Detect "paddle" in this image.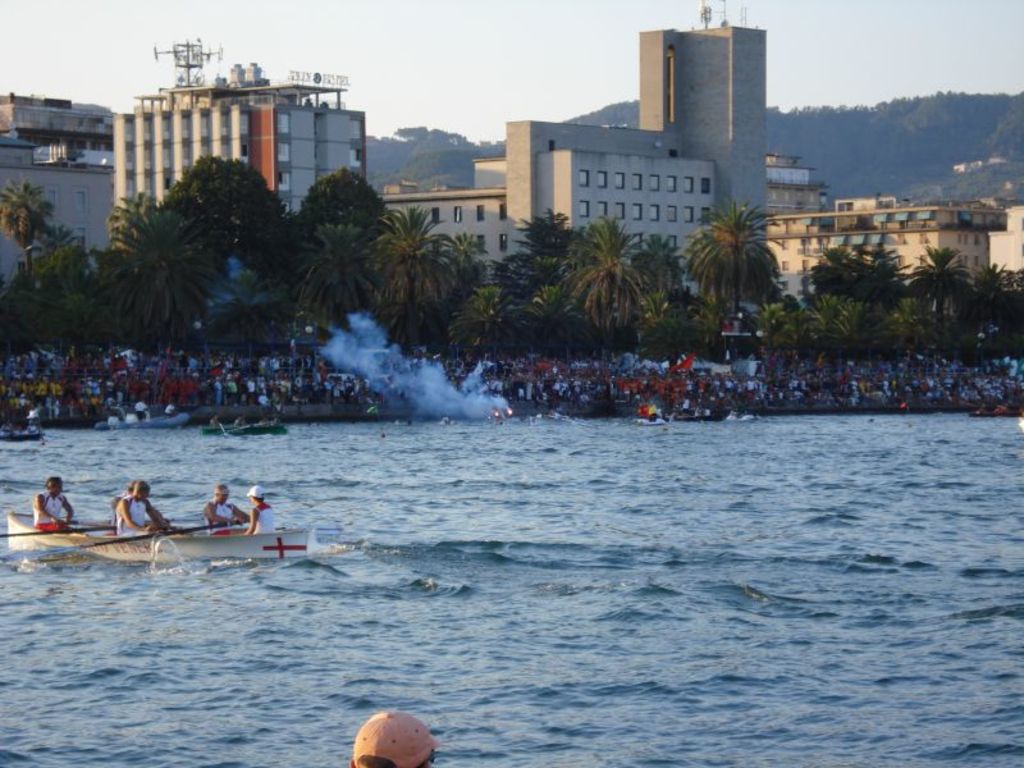
Detection: (54,520,248,554).
